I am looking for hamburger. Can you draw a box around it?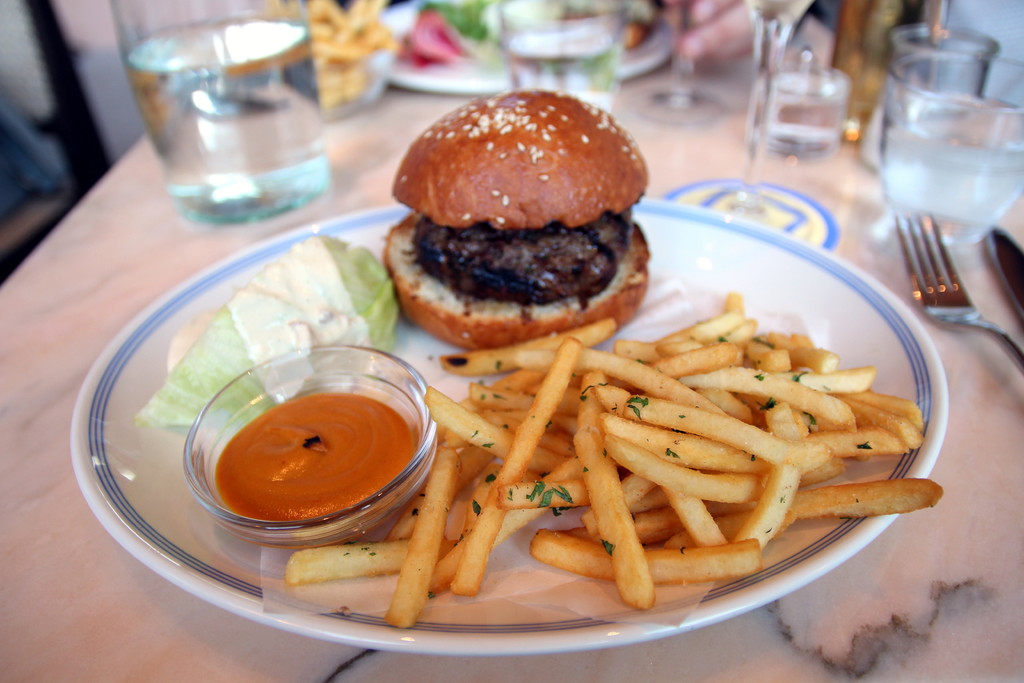
Sure, the bounding box is region(381, 89, 648, 353).
